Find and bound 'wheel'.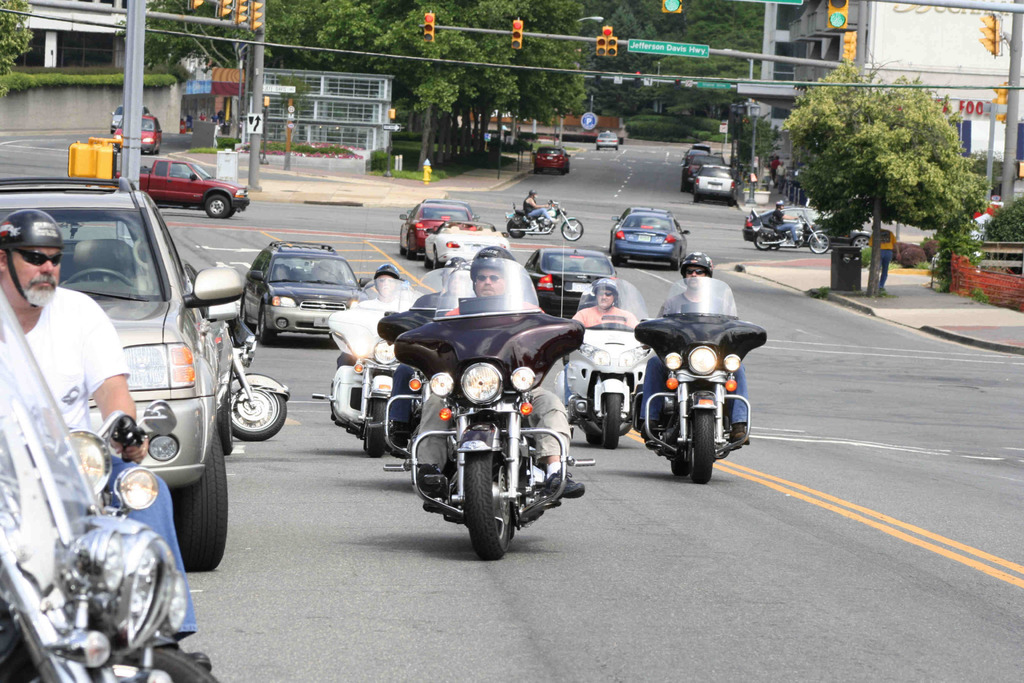
Bound: <box>692,188,698,202</box>.
